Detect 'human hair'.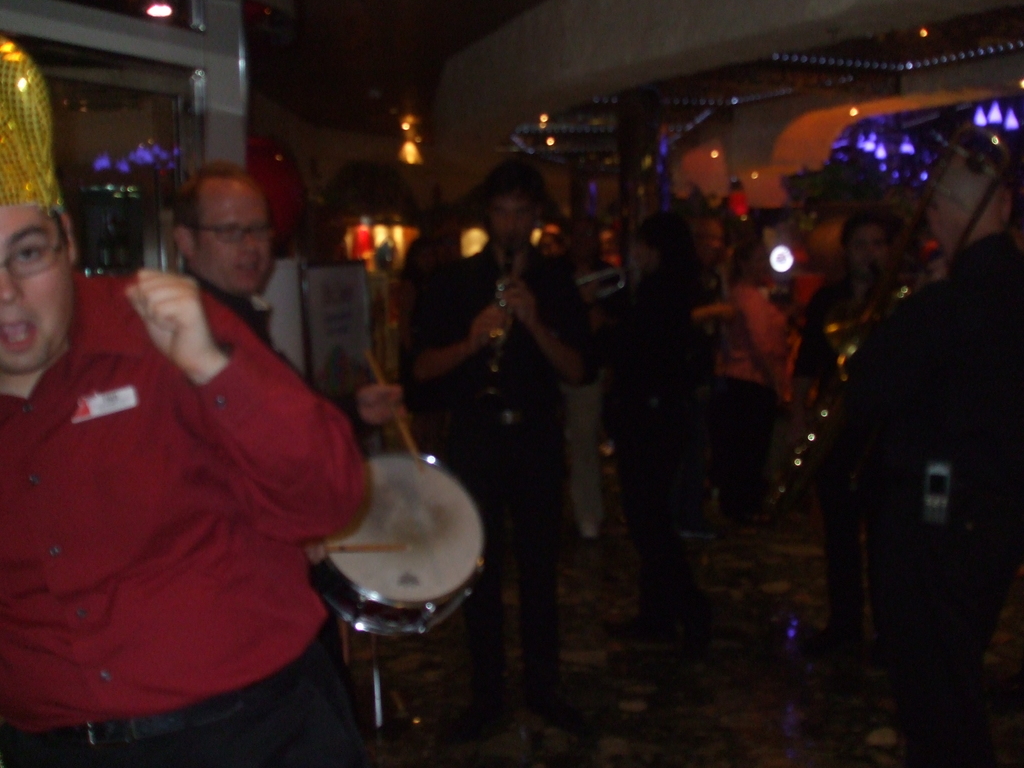
Detected at Rect(836, 210, 897, 247).
